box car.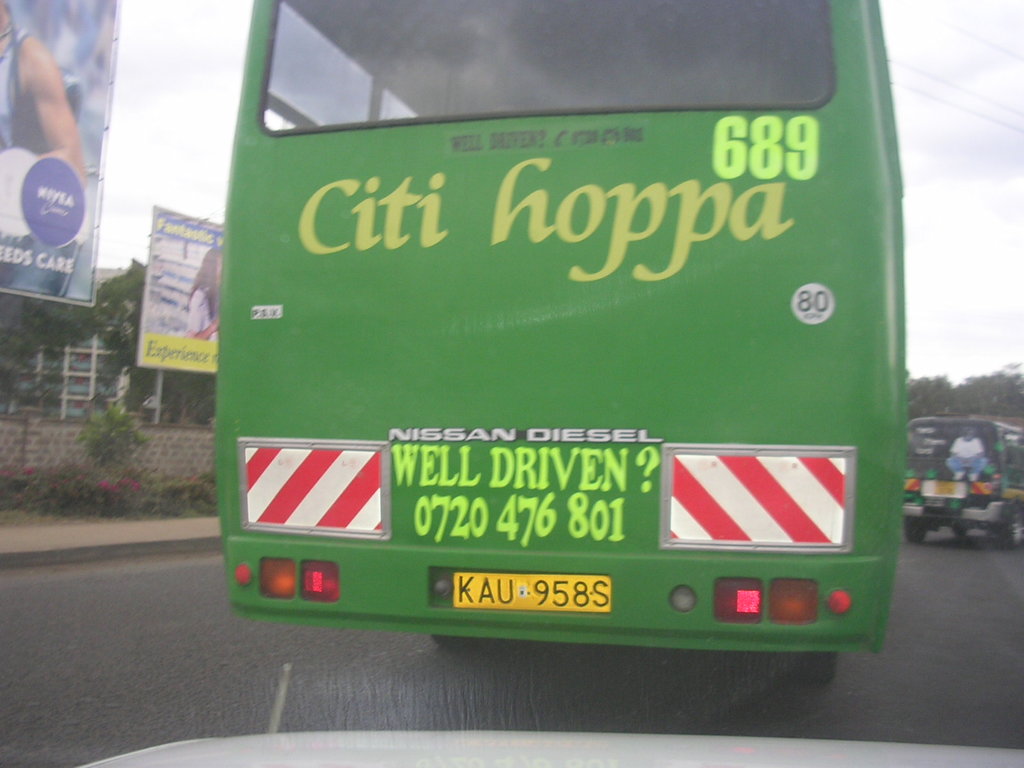
<region>902, 412, 1023, 547</region>.
